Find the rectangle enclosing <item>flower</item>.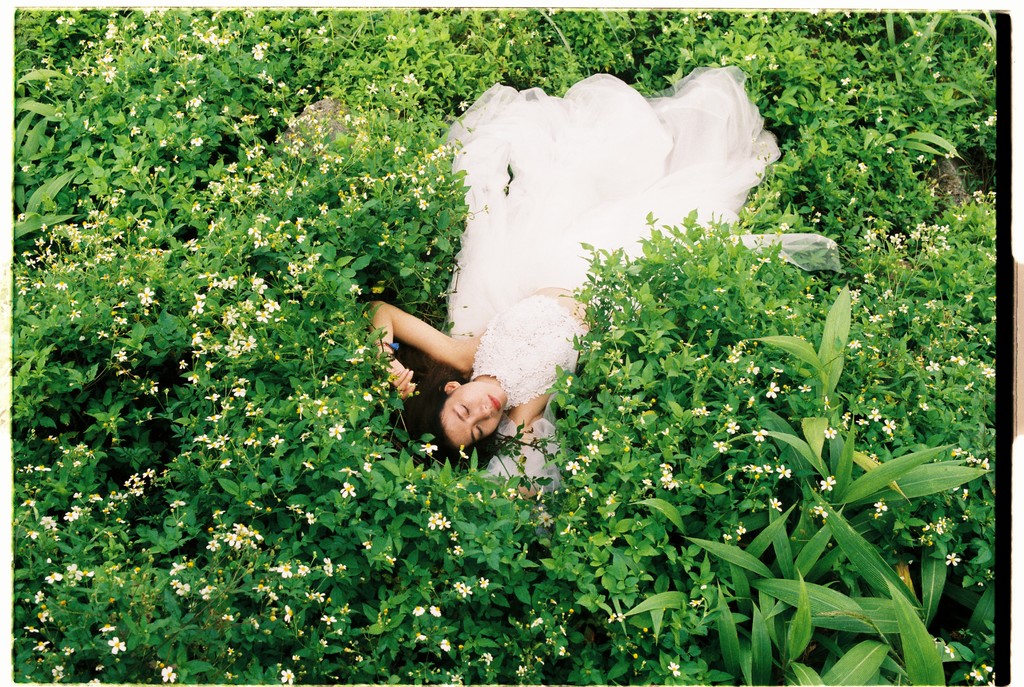
x1=420, y1=444, x2=438, y2=458.
